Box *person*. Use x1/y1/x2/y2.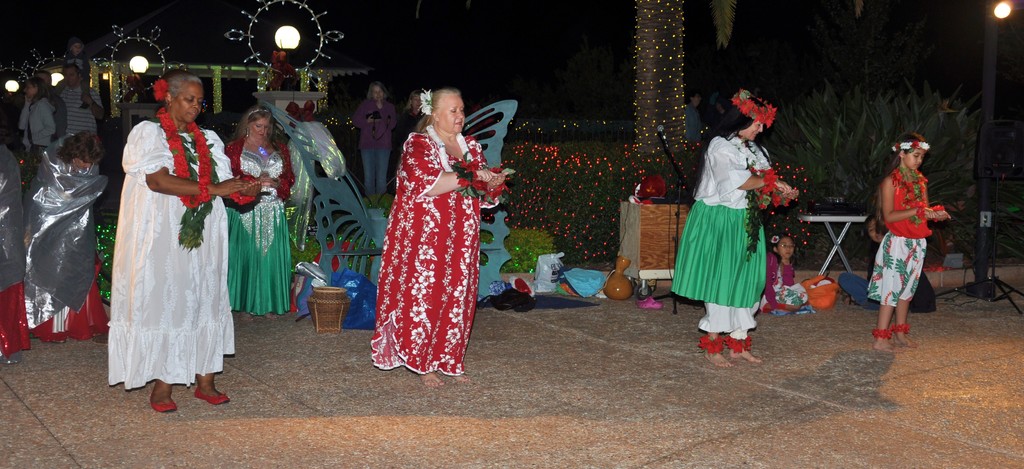
226/102/297/317.
